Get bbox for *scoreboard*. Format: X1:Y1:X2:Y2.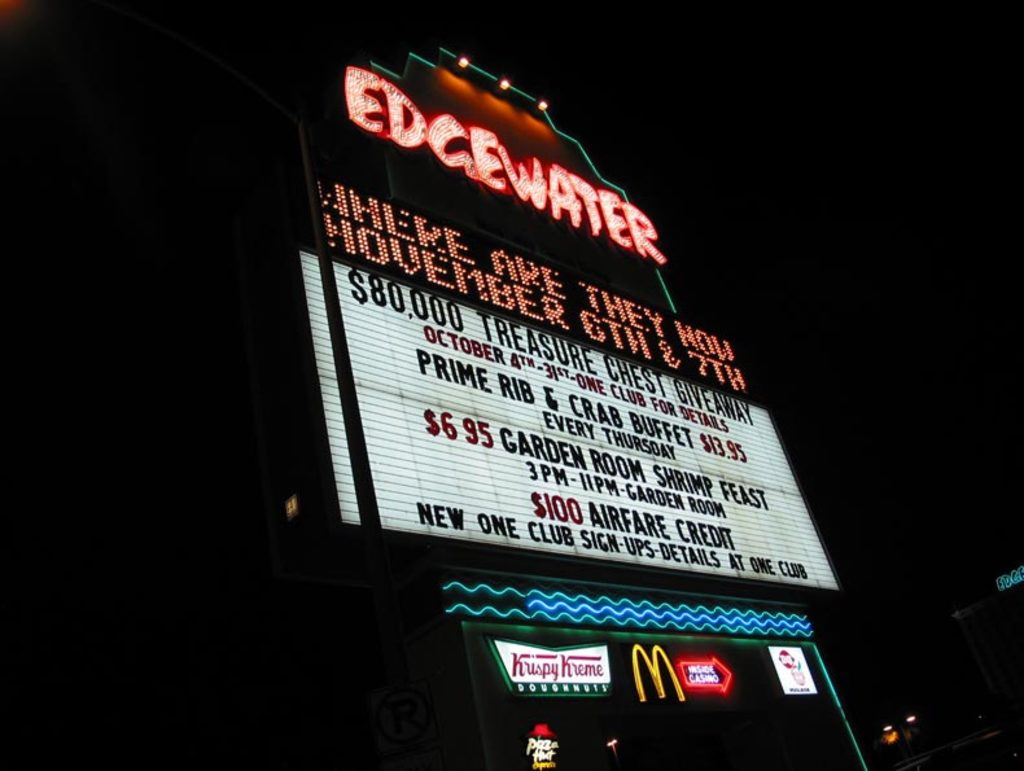
293:171:815:647.
